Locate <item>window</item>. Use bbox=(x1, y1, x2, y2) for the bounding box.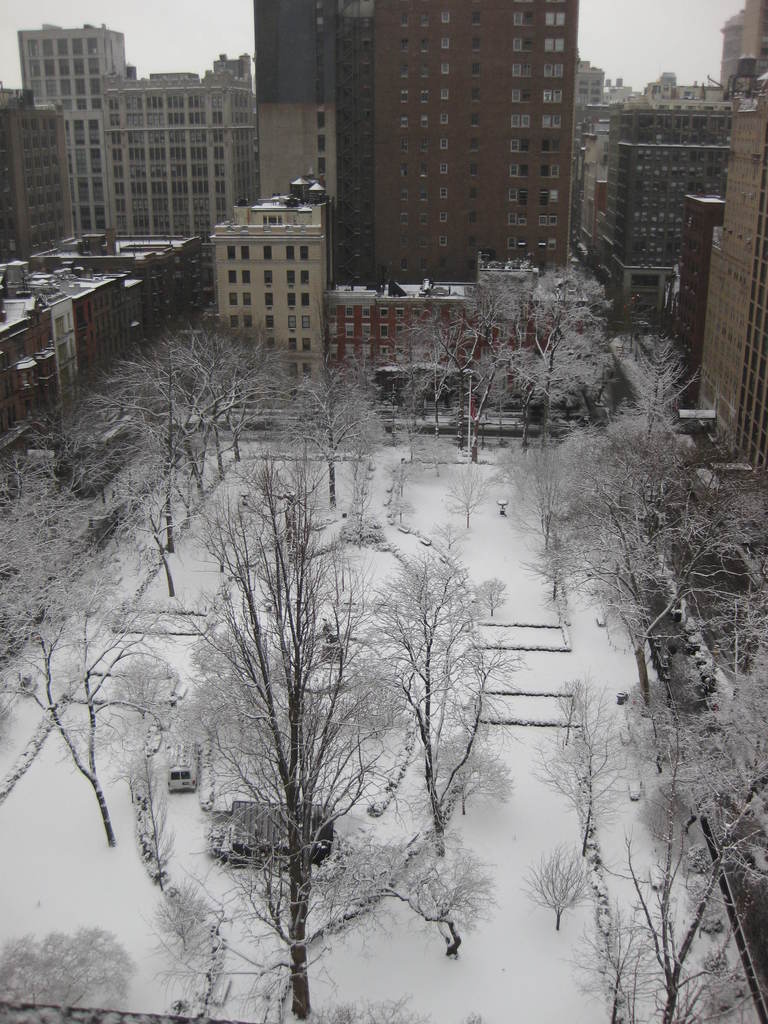
bbox=(440, 38, 452, 52).
